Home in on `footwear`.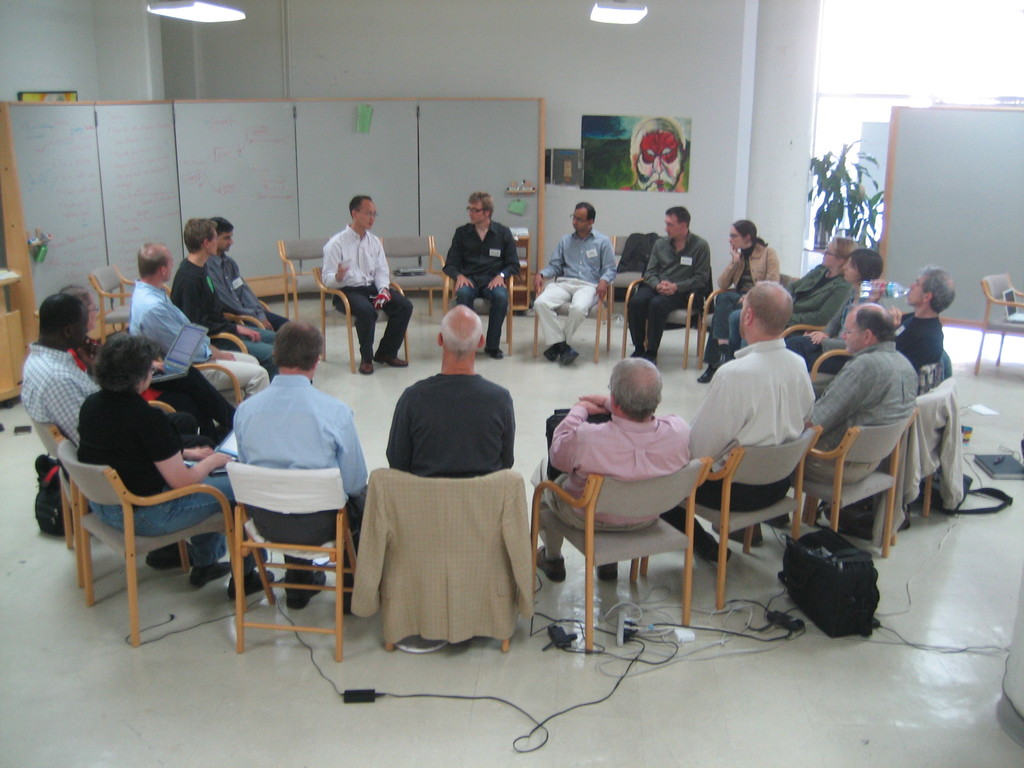
Homed in at (536, 341, 565, 362).
